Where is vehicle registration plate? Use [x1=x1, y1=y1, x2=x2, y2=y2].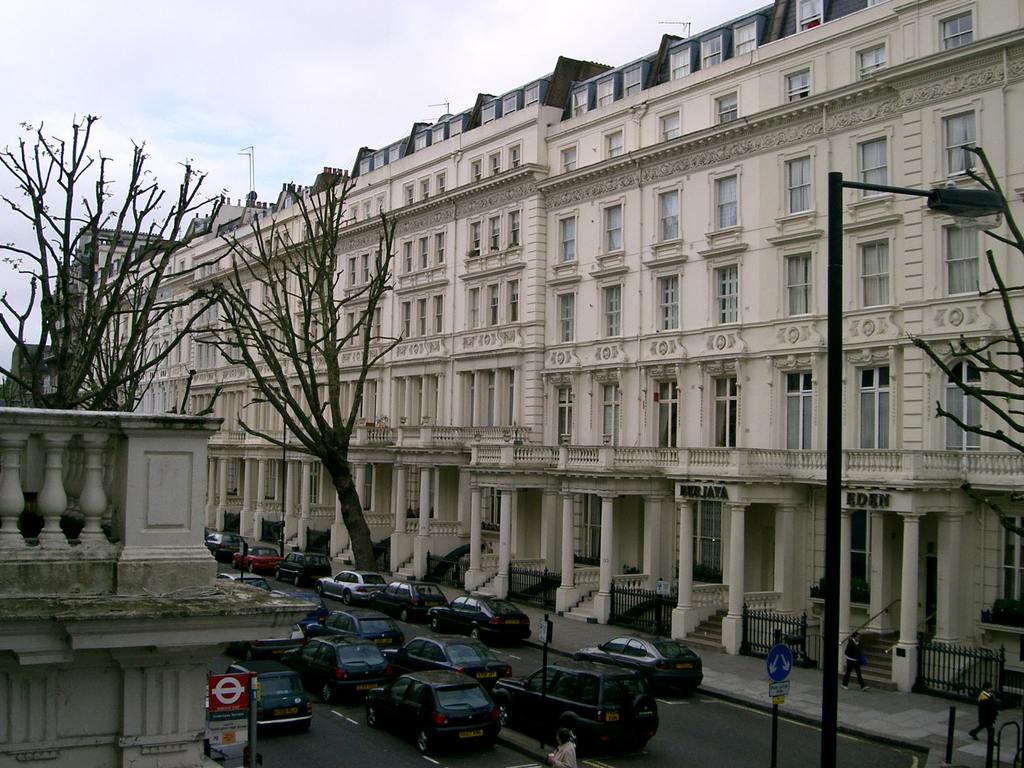
[x1=675, y1=664, x2=695, y2=671].
